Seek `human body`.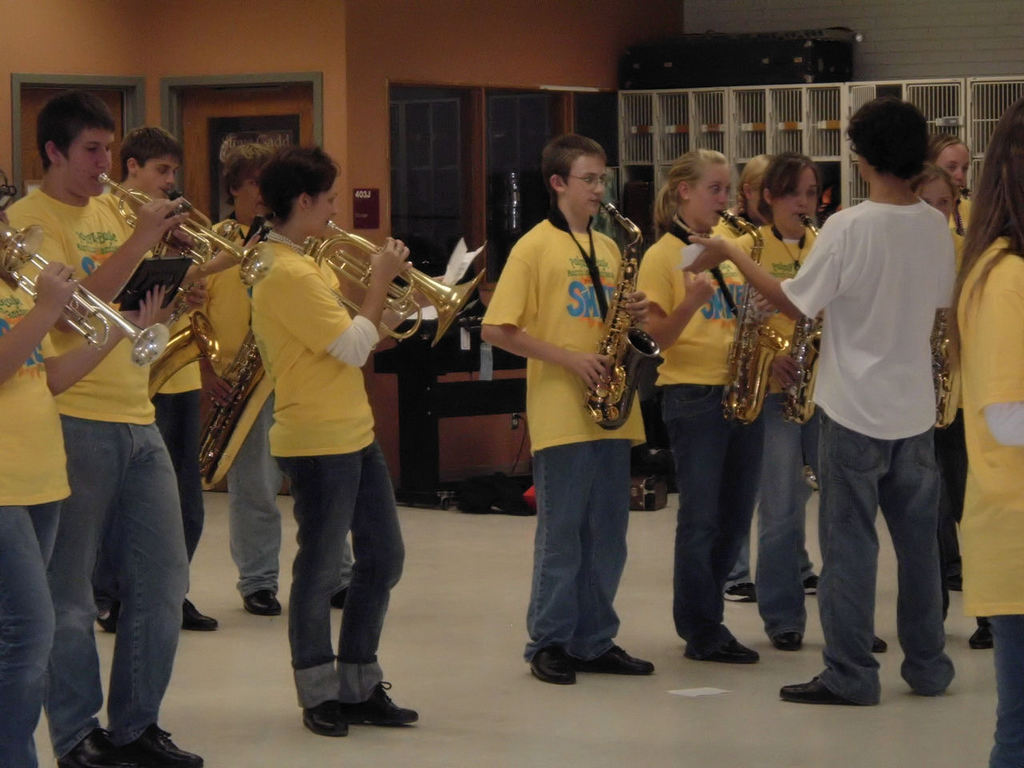
x1=927 y1=130 x2=982 y2=238.
